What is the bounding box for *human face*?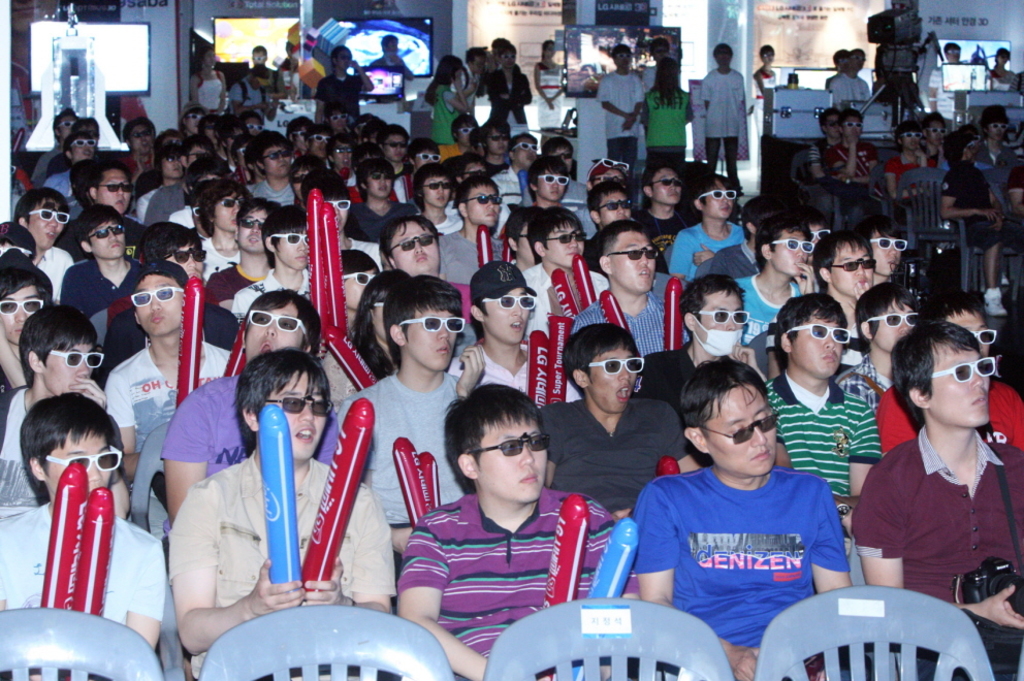
Rect(543, 221, 585, 268).
